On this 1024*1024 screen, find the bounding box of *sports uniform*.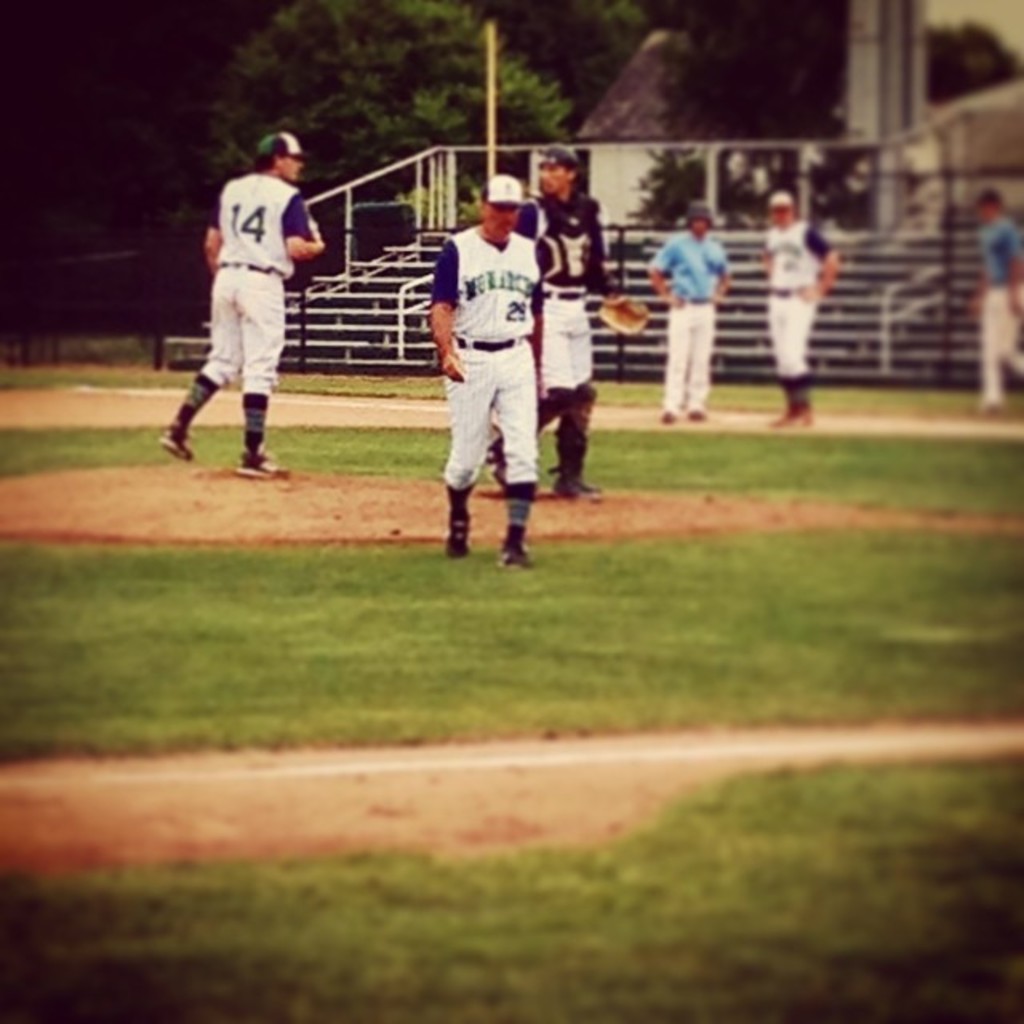
Bounding box: detection(162, 126, 322, 498).
